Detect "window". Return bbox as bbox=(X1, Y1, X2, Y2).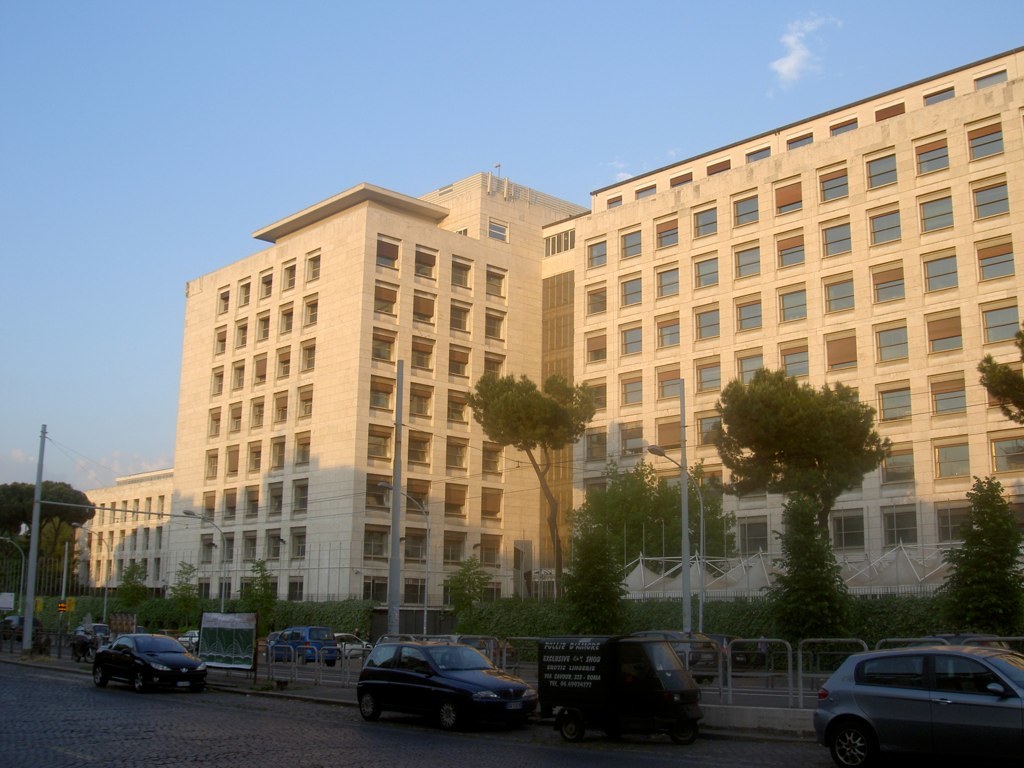
bbox=(276, 628, 291, 640).
